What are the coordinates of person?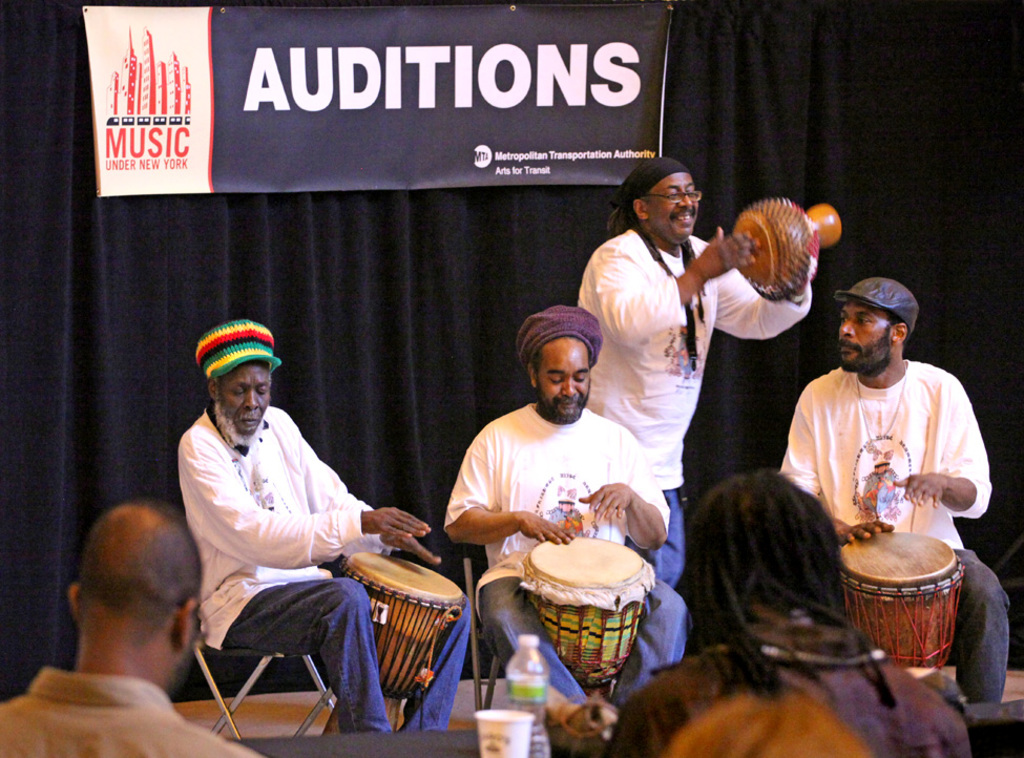
<bbox>791, 243, 991, 630</bbox>.
